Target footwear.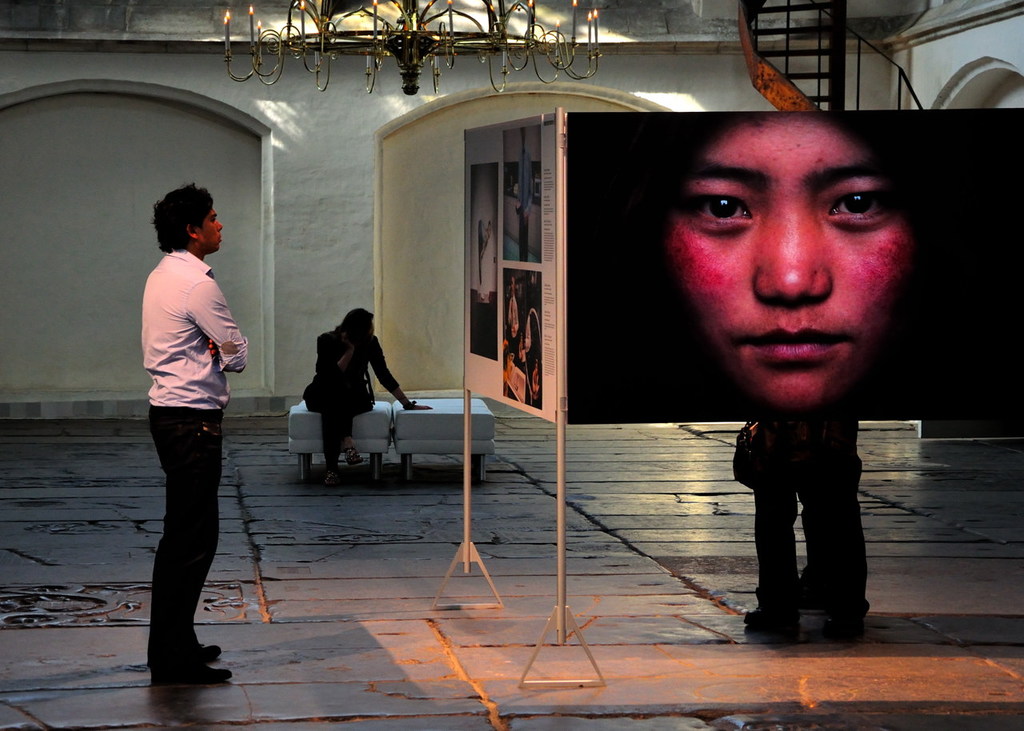
Target region: 144/624/215/701.
